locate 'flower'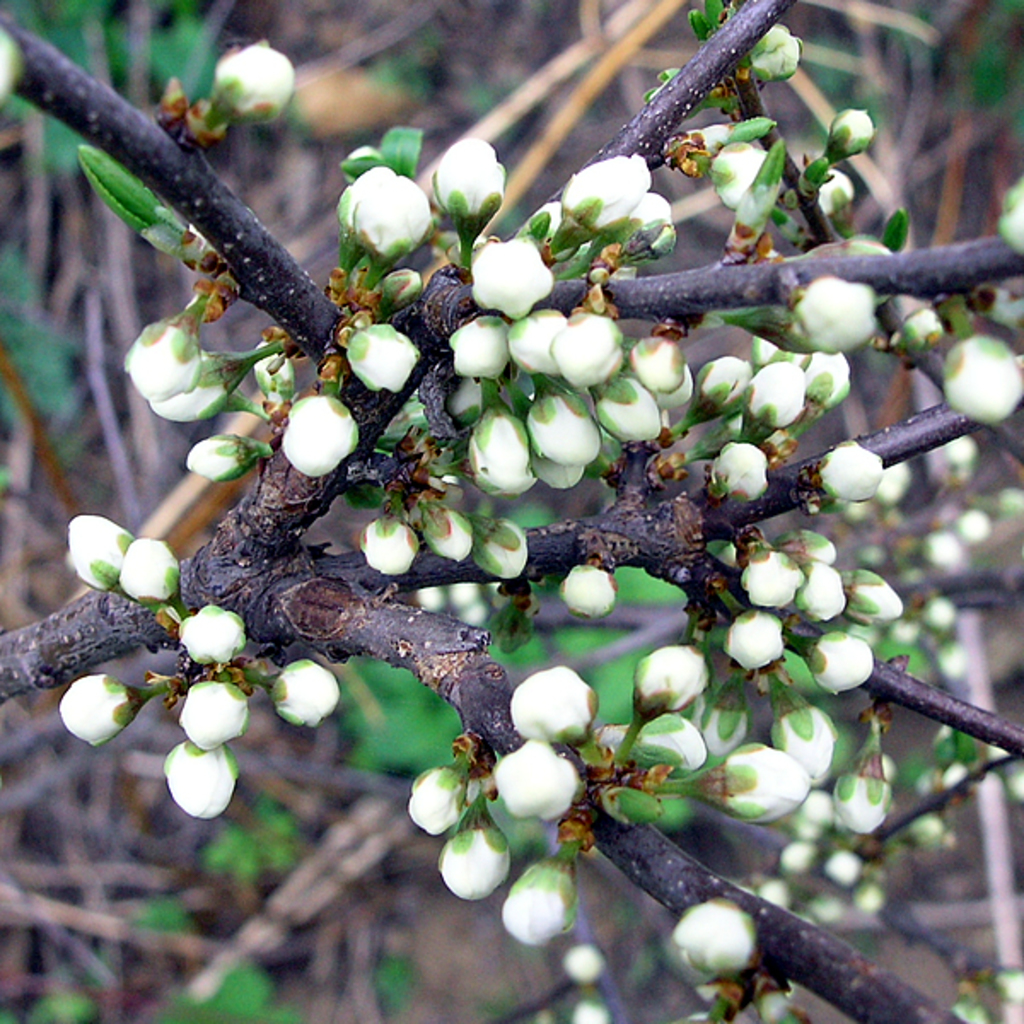
(155, 730, 241, 819)
